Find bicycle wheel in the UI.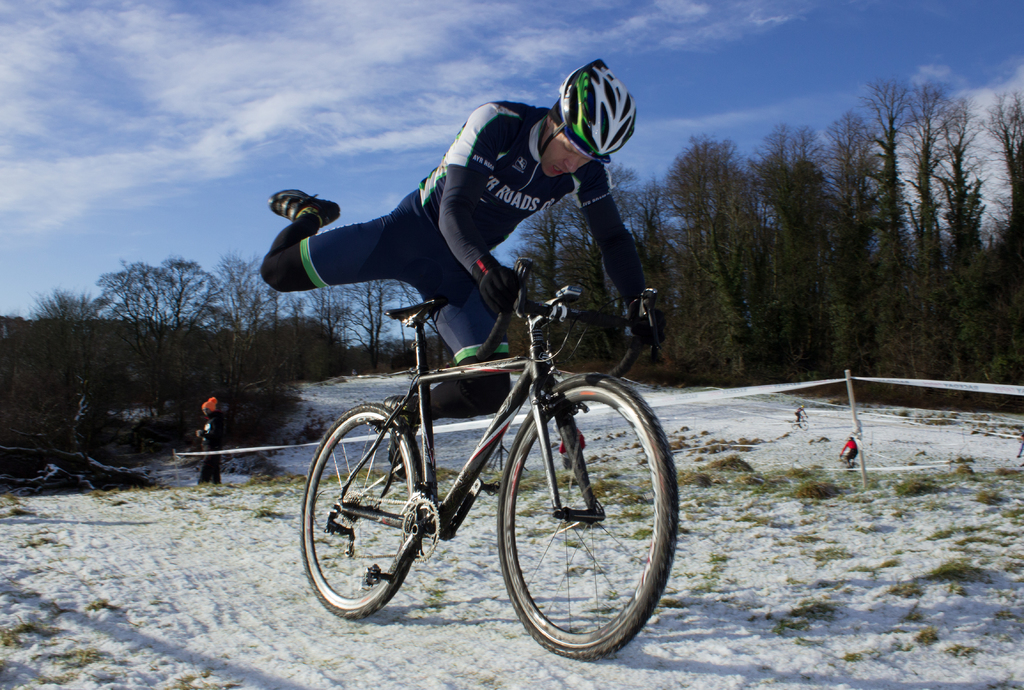
UI element at x1=303, y1=399, x2=425, y2=620.
